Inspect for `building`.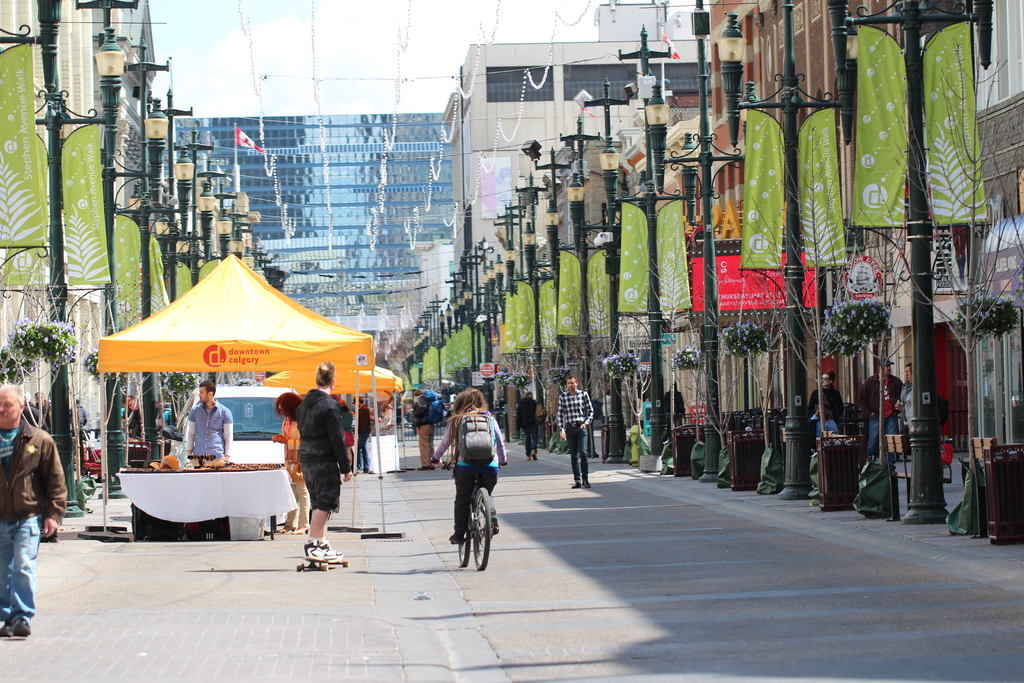
Inspection: [176, 104, 458, 354].
